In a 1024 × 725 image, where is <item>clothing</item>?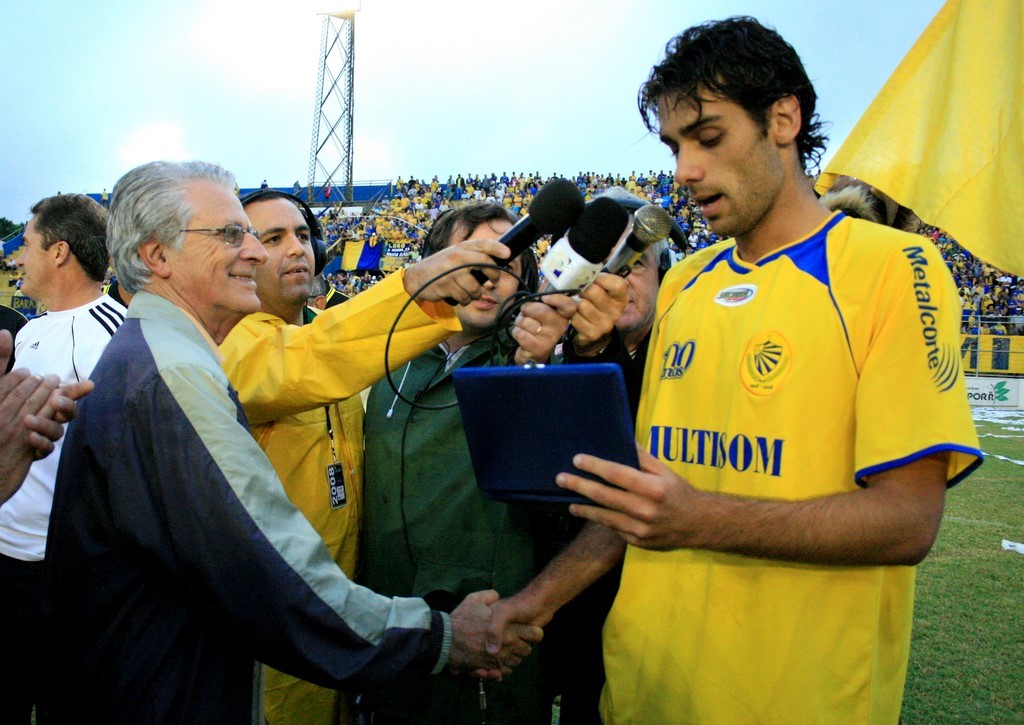
[x1=0, y1=292, x2=127, y2=724].
